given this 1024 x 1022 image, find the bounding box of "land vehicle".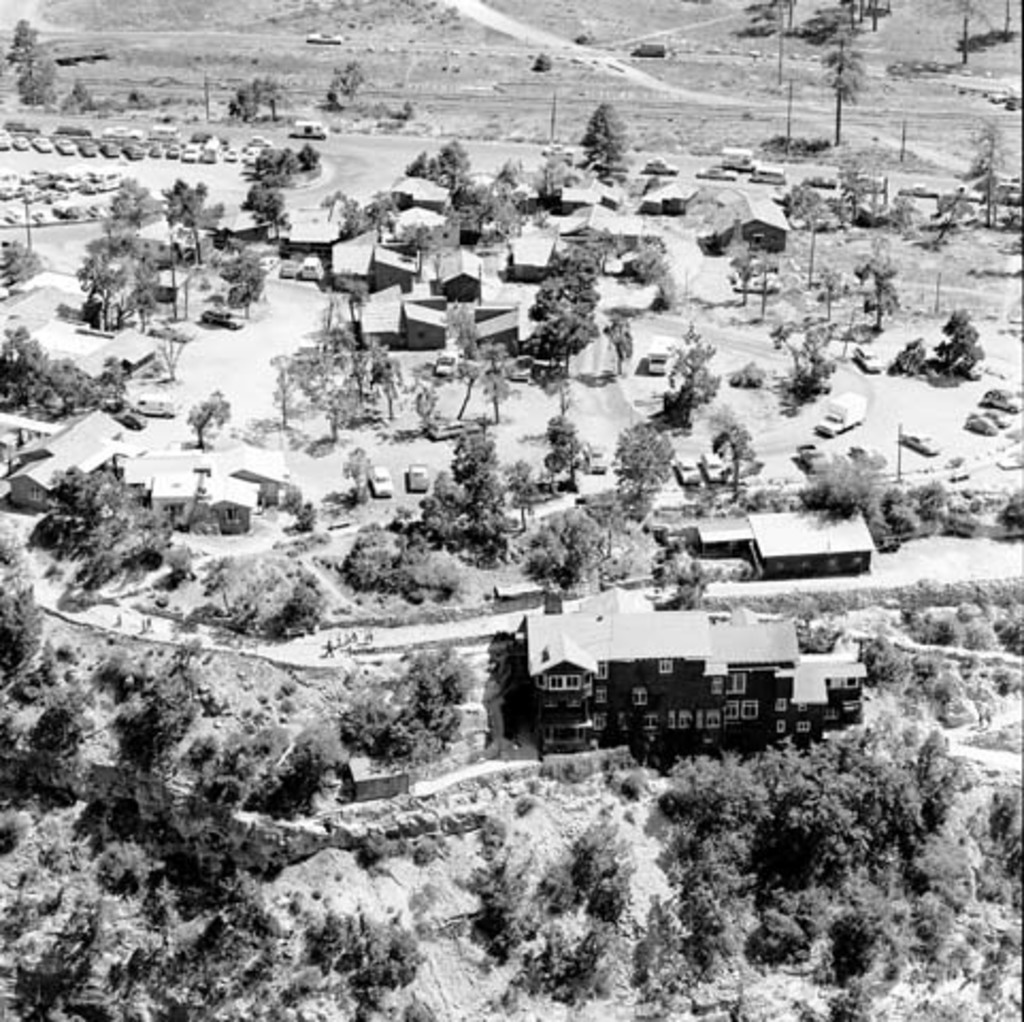
x1=121, y1=138, x2=149, y2=162.
